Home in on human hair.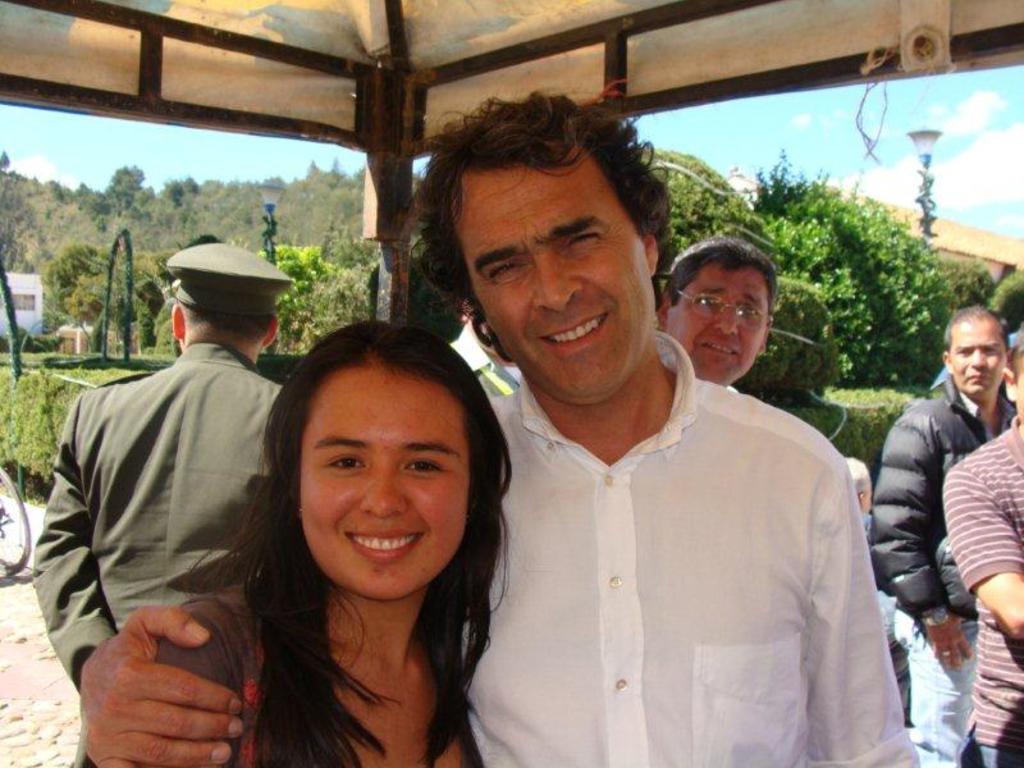
Homed in at 842,453,869,507.
